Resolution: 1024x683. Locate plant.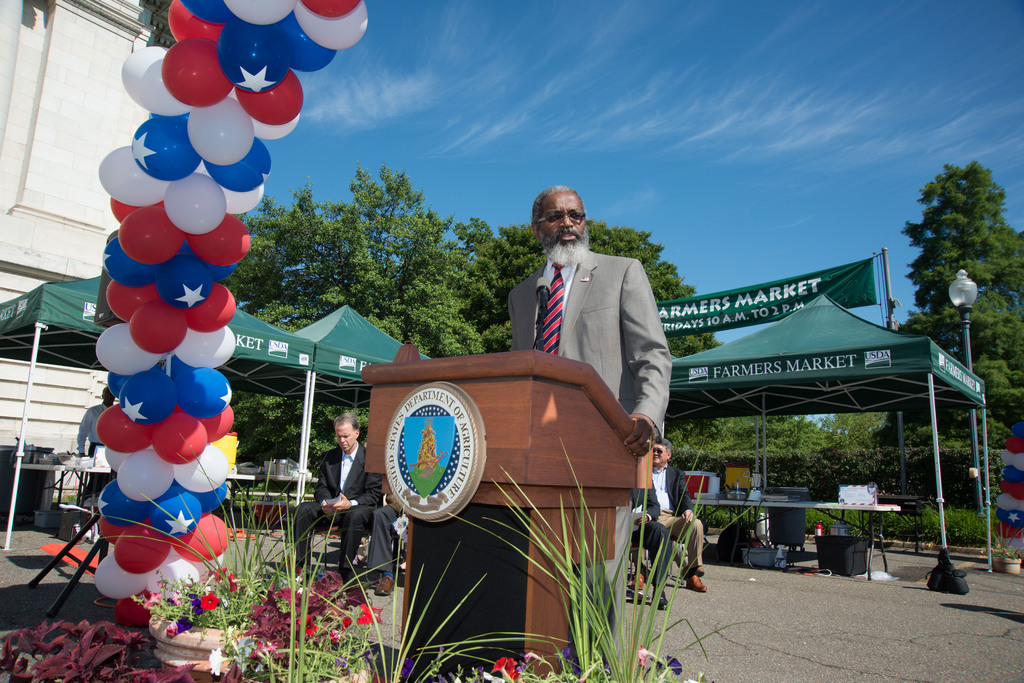
957:517:1023:561.
